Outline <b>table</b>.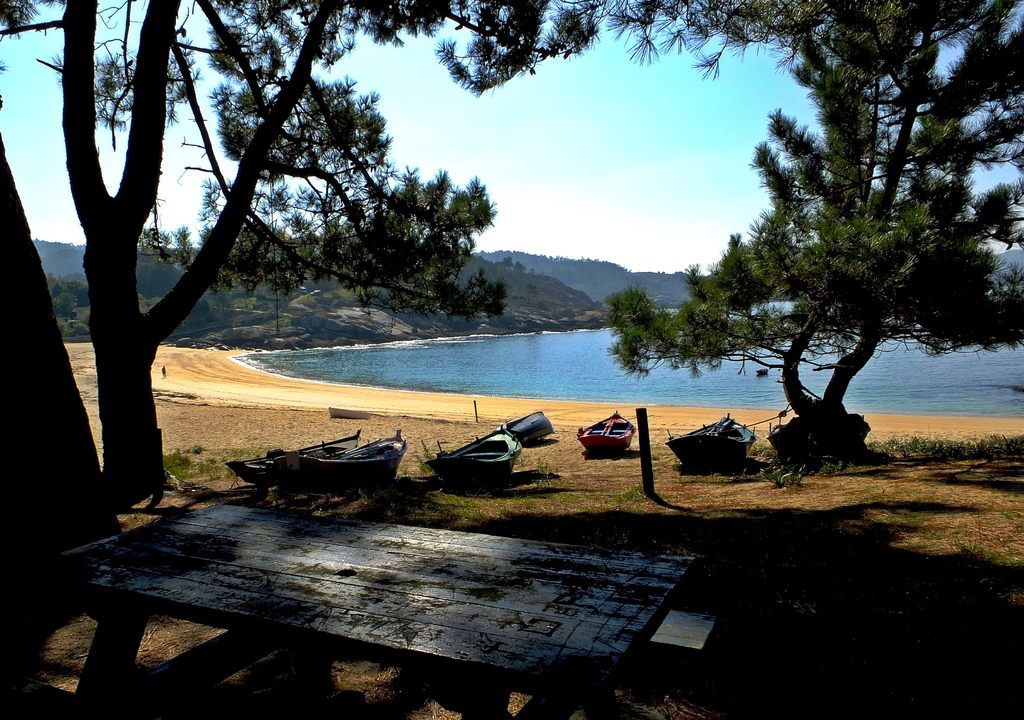
Outline: <box>0,470,823,694</box>.
